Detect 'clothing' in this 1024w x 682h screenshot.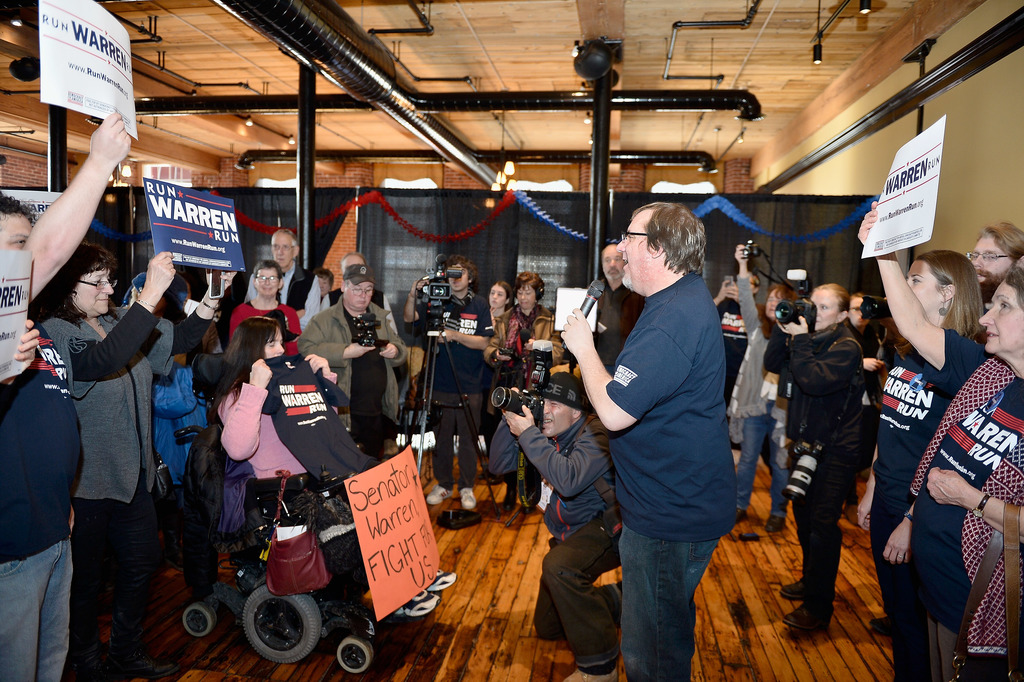
Detection: Rect(408, 285, 493, 490).
